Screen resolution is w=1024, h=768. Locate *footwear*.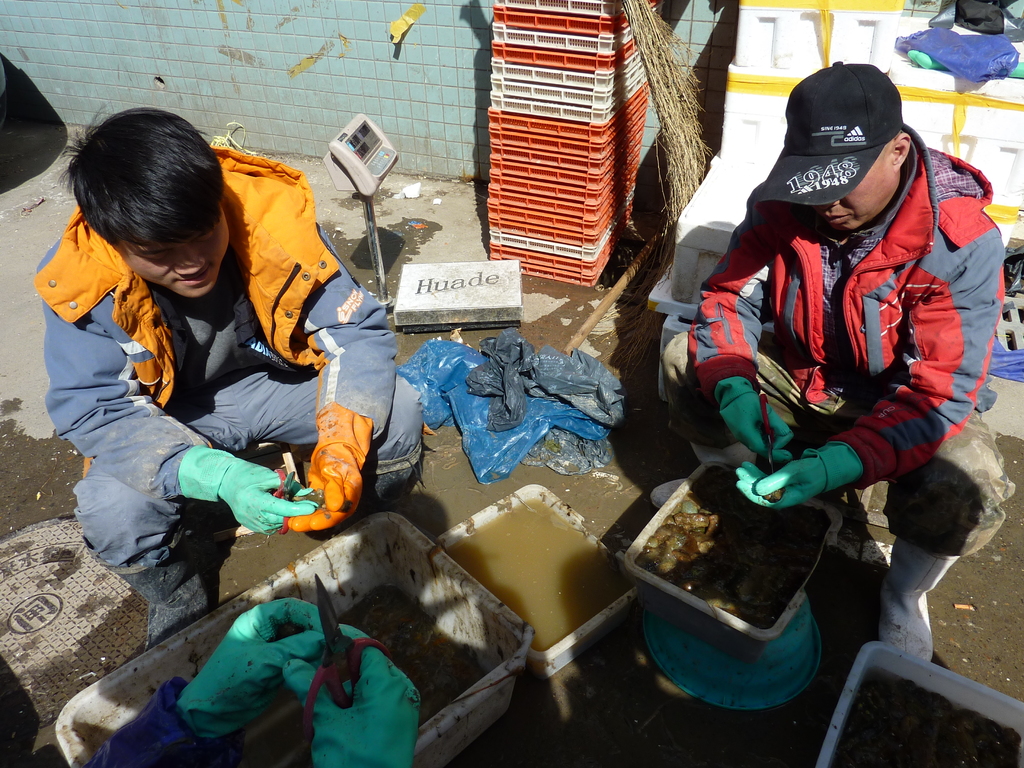
(875,537,959,662).
